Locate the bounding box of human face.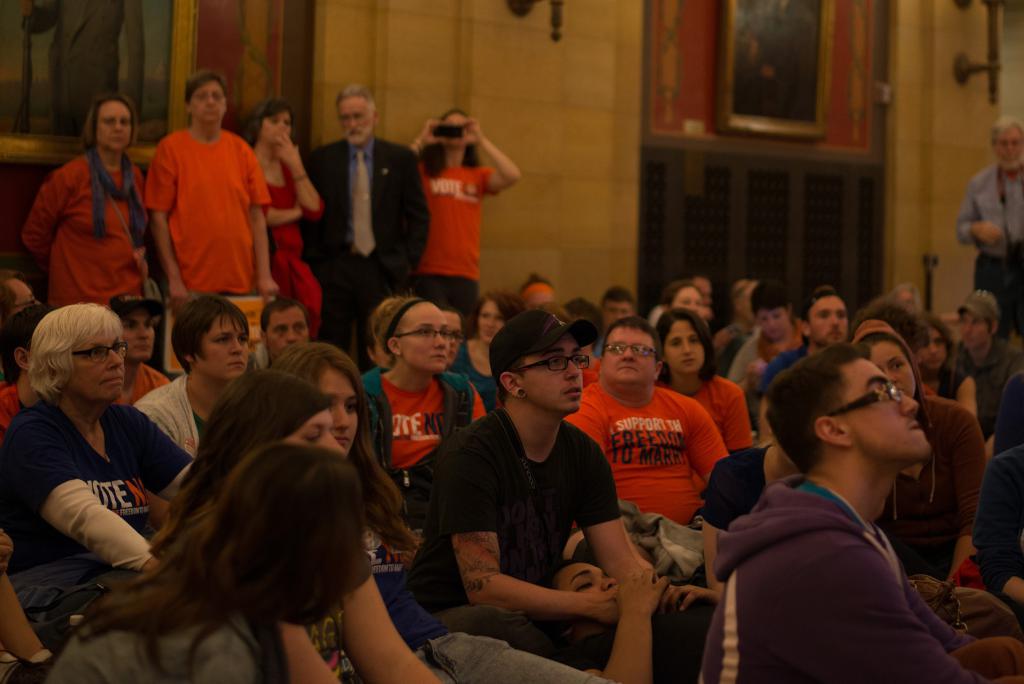
Bounding box: BBox(444, 111, 465, 136).
